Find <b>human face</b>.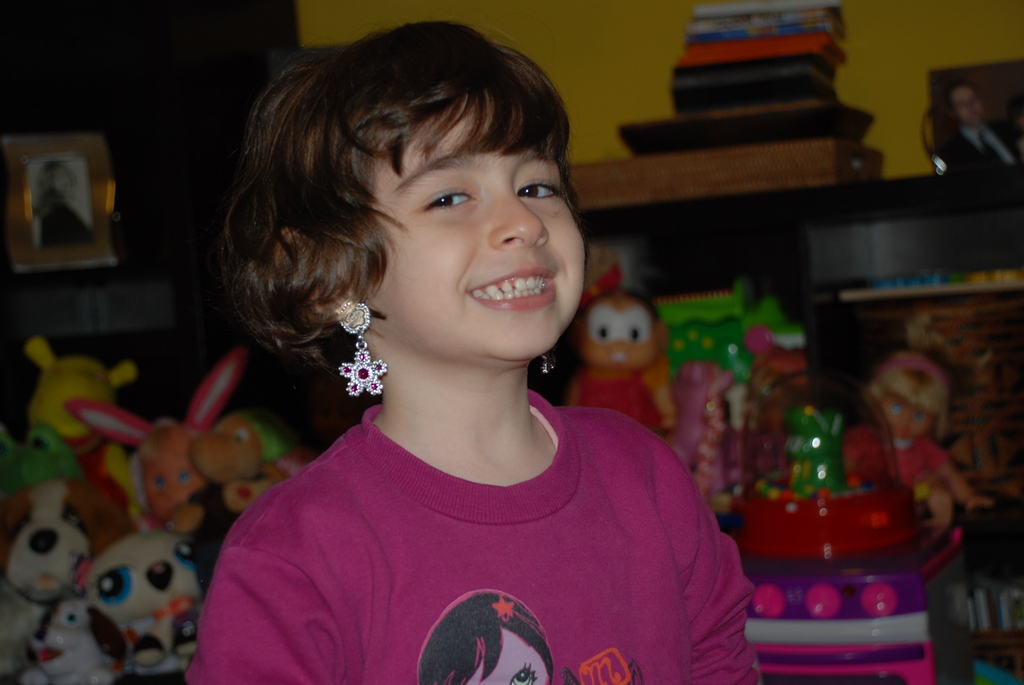
58:169:71:192.
